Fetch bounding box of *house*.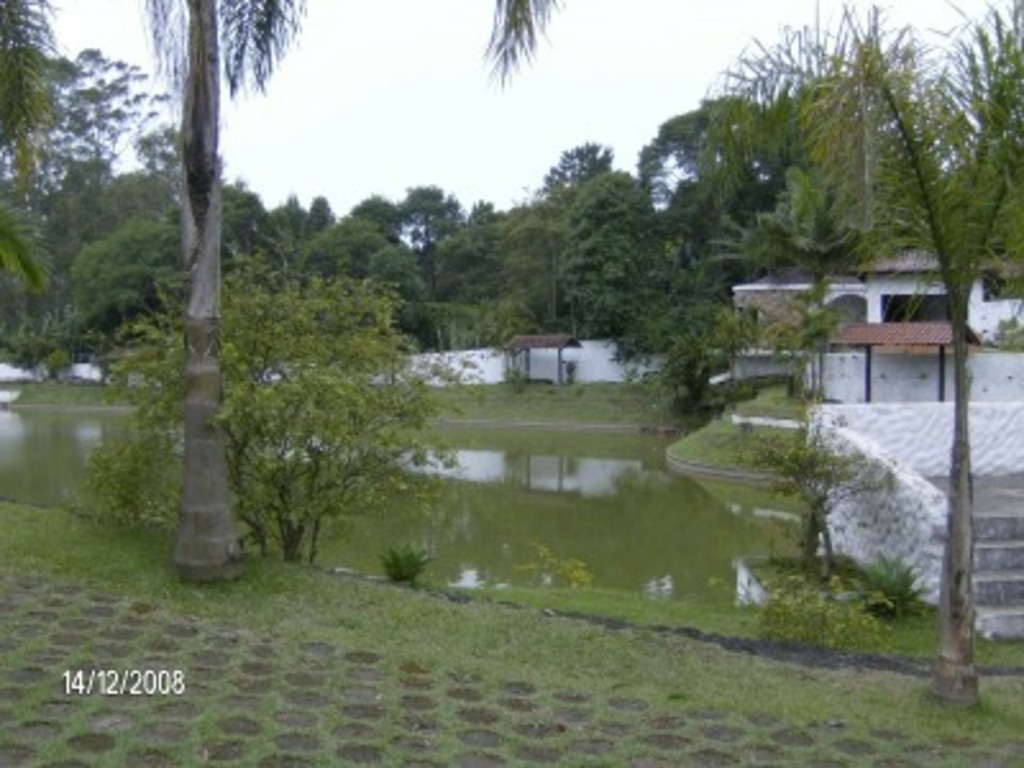
Bbox: [left=287, top=353, right=522, bottom=394].
